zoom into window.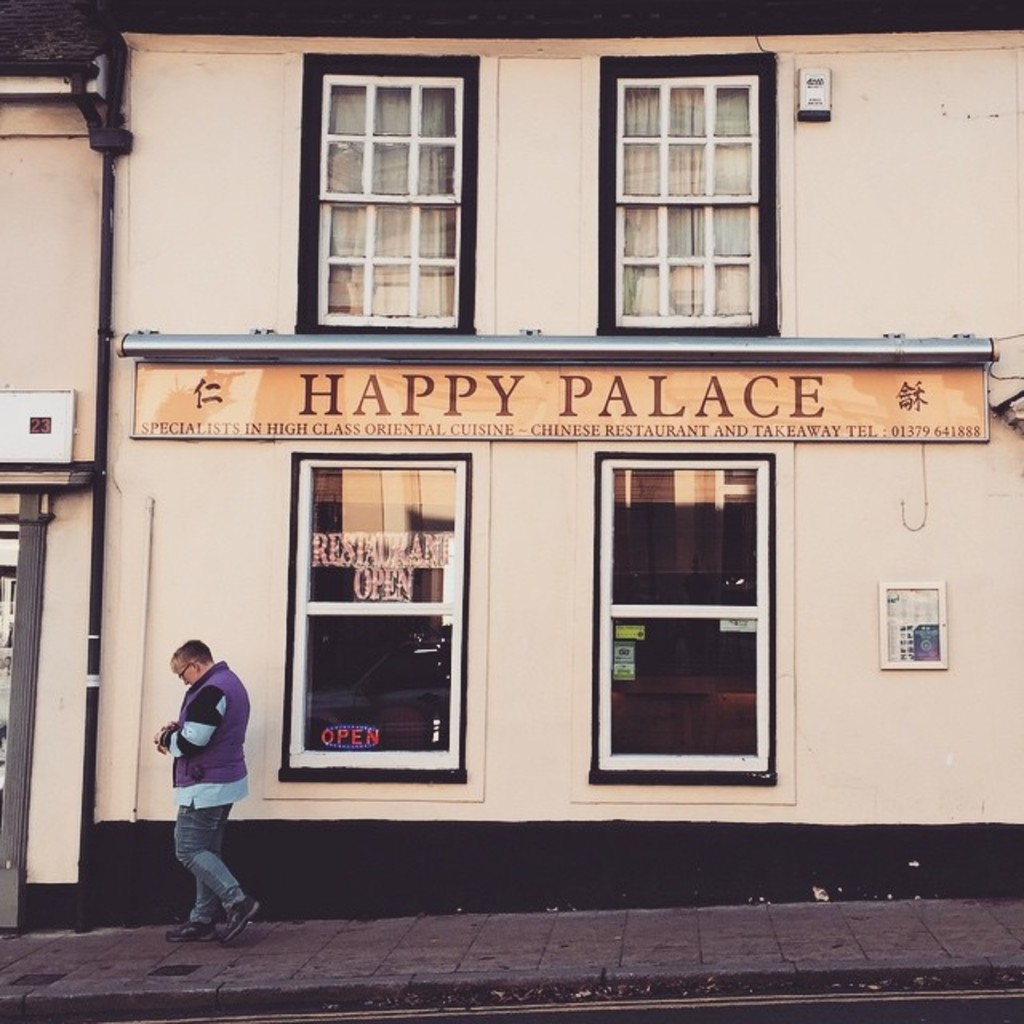
Zoom target: <box>595,448,784,786</box>.
